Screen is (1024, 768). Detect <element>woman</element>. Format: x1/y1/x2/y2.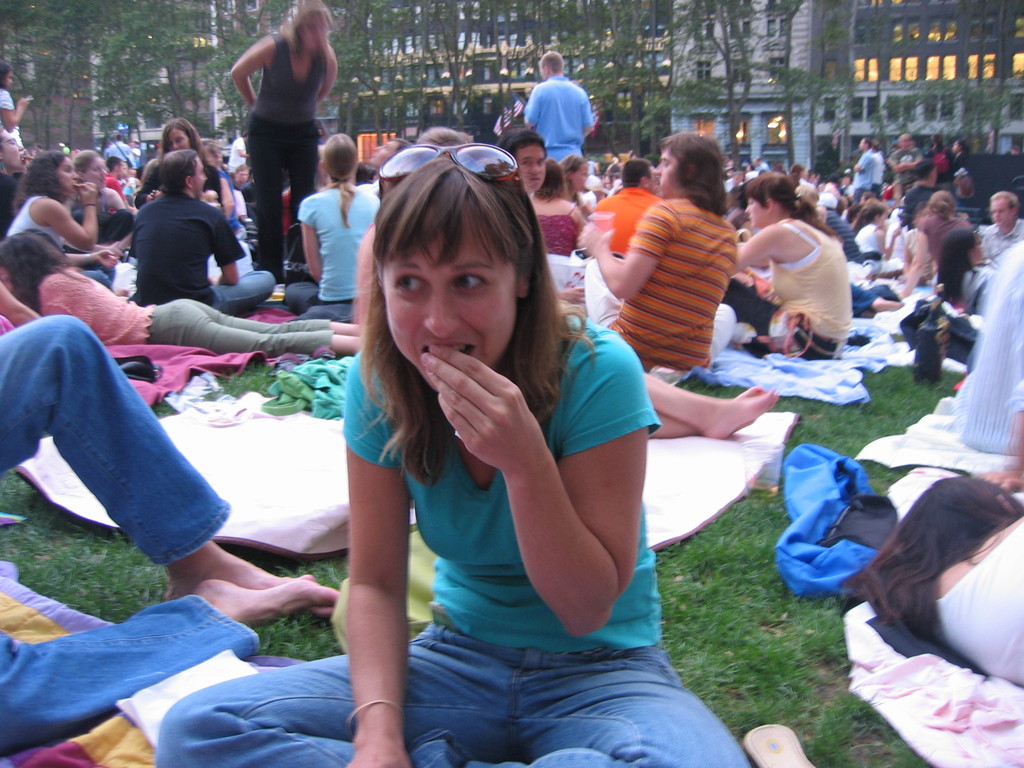
932/228/994/324.
